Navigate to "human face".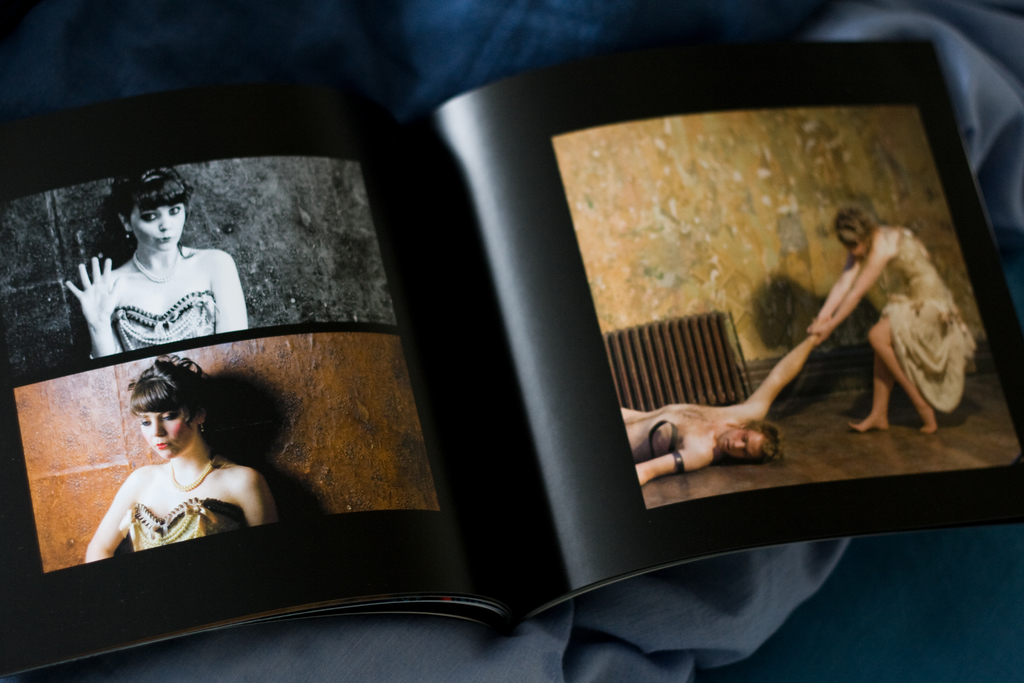
Navigation target: [131, 203, 184, 252].
